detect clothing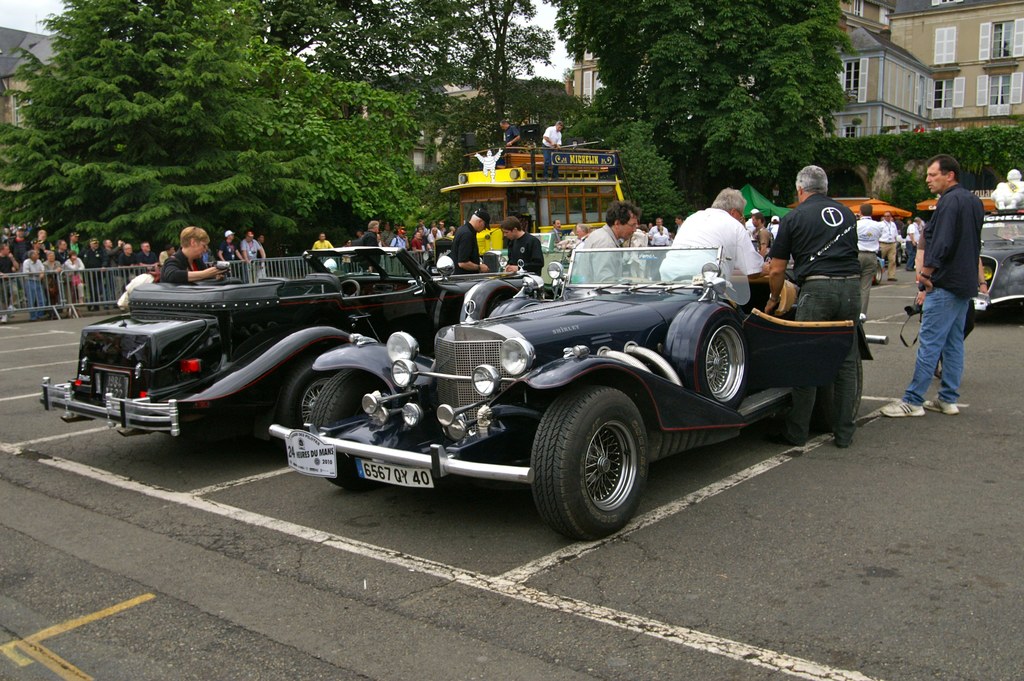
box=[676, 195, 778, 288]
